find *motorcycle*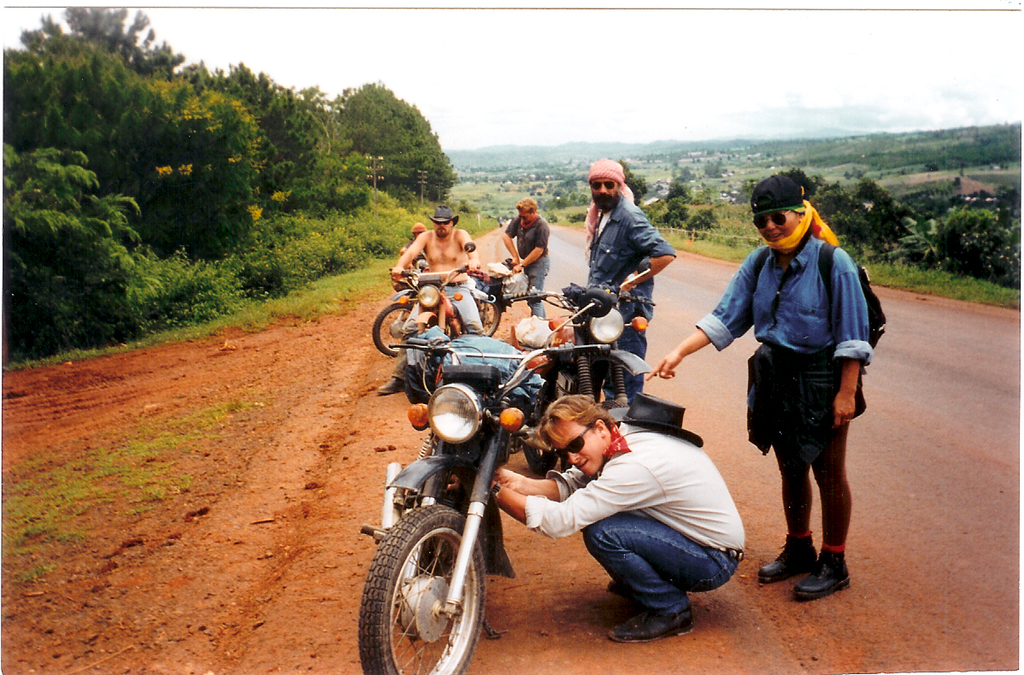
[left=359, top=287, right=697, bottom=673]
